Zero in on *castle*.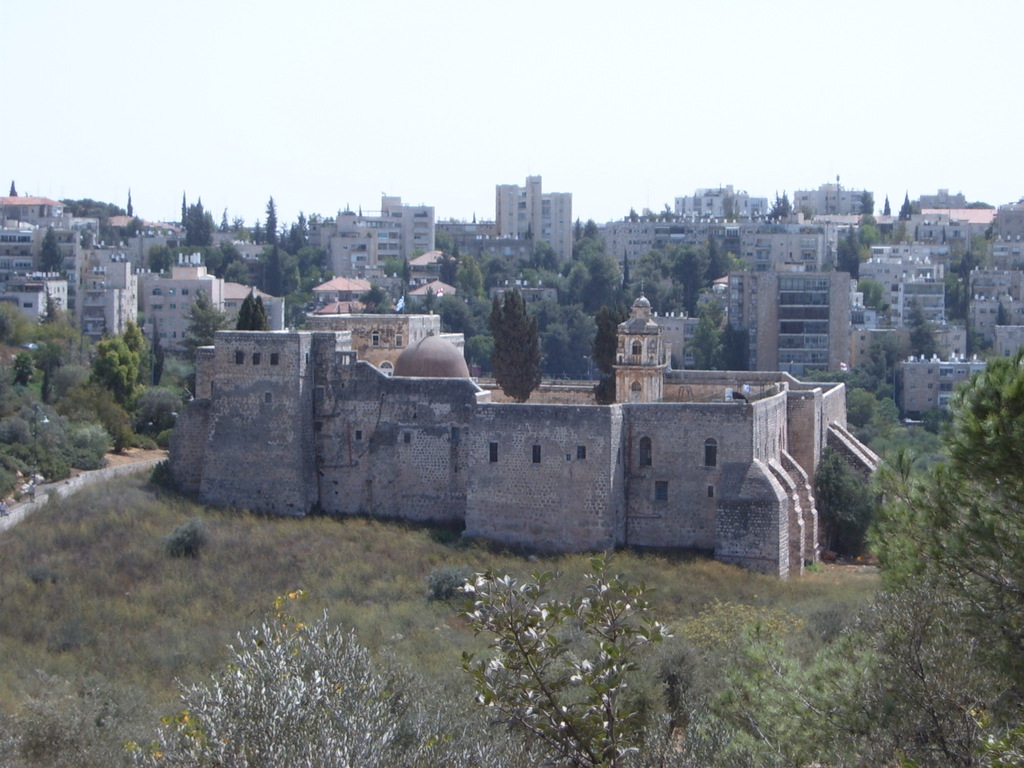
Zeroed in: select_region(165, 288, 888, 585).
